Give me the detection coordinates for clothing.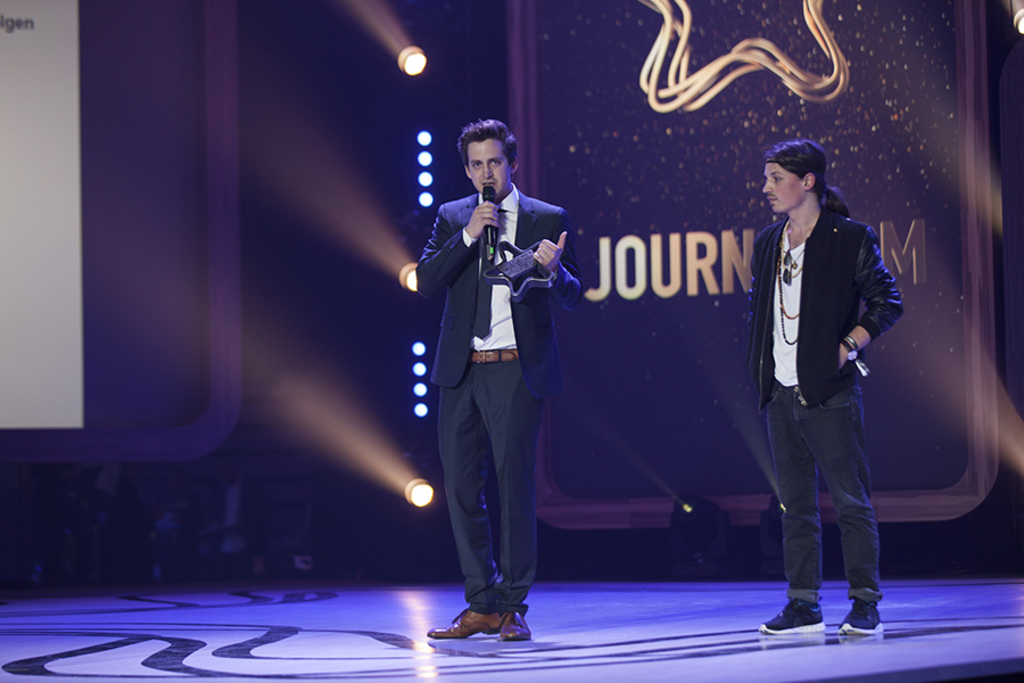
x1=745 y1=201 x2=902 y2=606.
